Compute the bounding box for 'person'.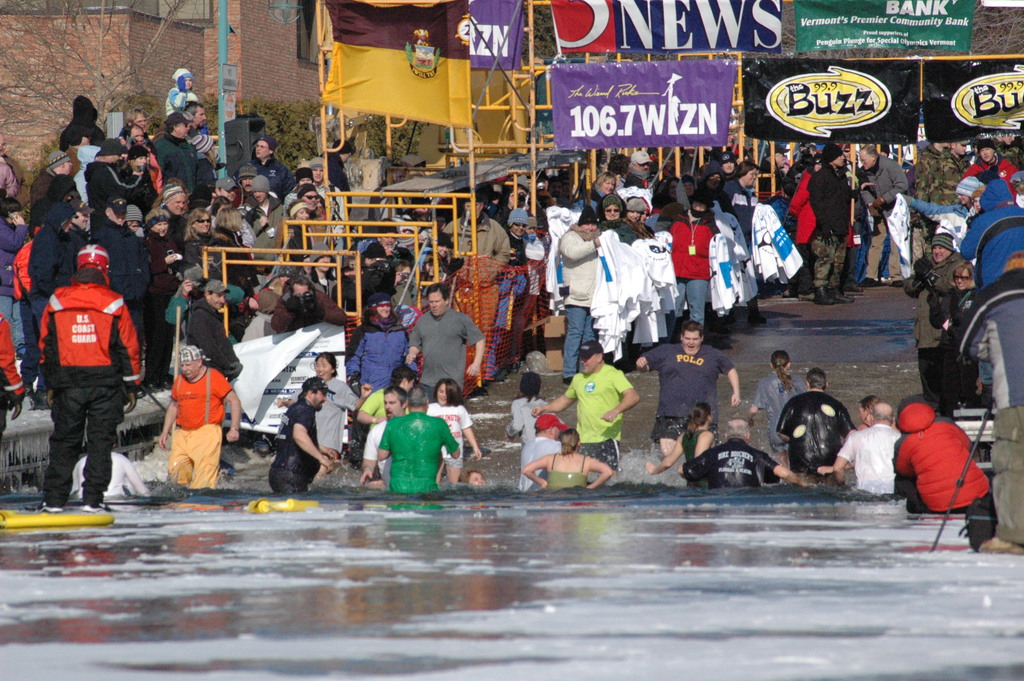
[269, 375, 340, 493].
